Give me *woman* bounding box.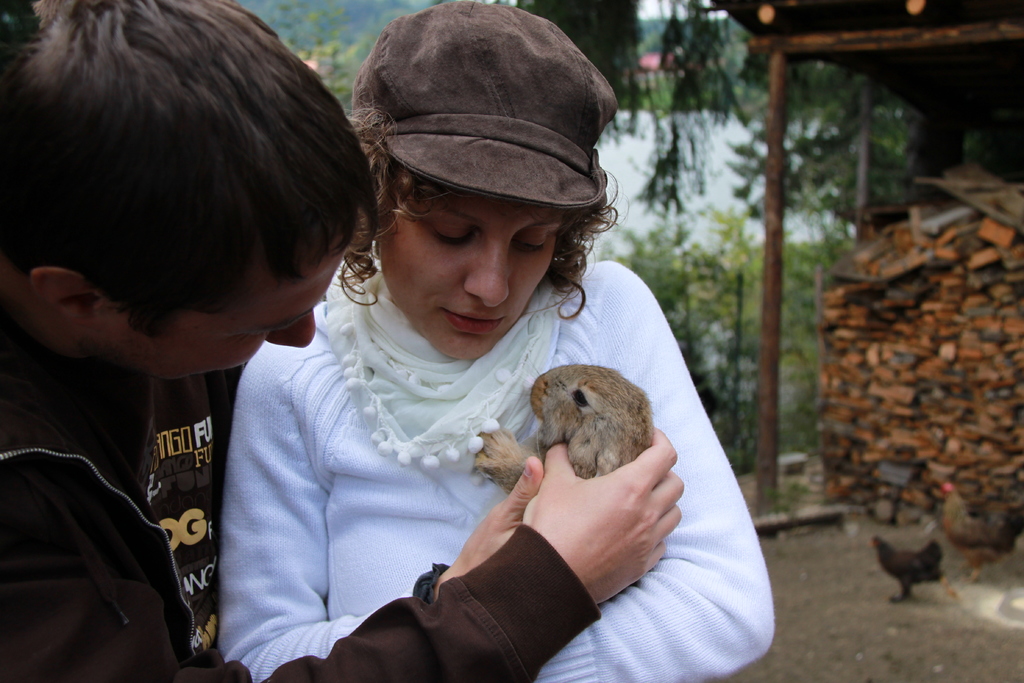
[x1=193, y1=42, x2=707, y2=665].
